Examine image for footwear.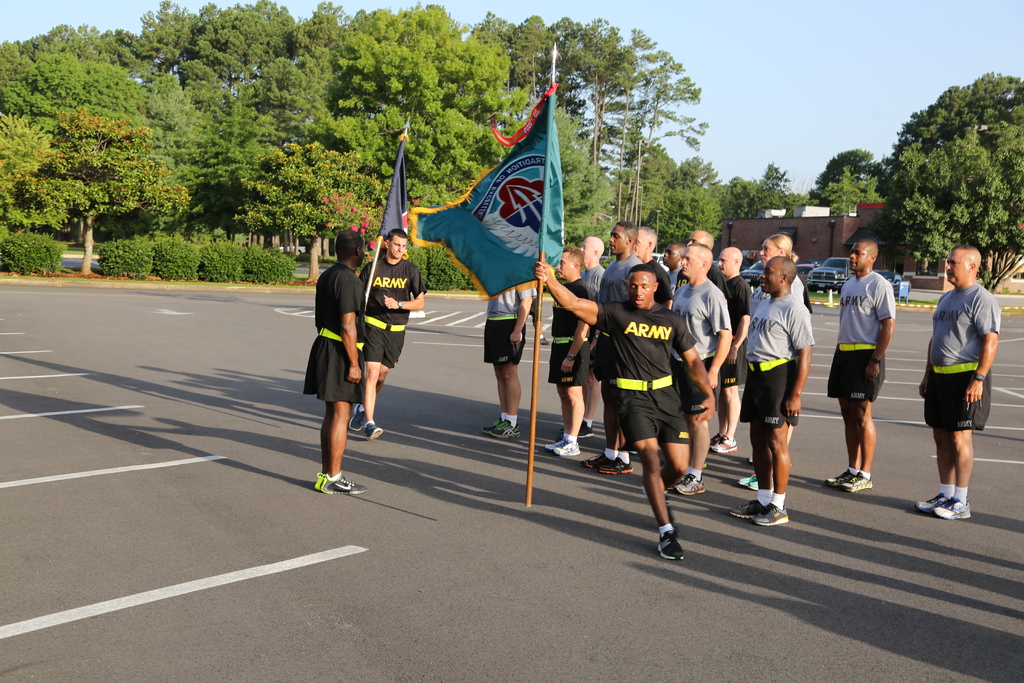
Examination result: (x1=710, y1=433, x2=717, y2=442).
